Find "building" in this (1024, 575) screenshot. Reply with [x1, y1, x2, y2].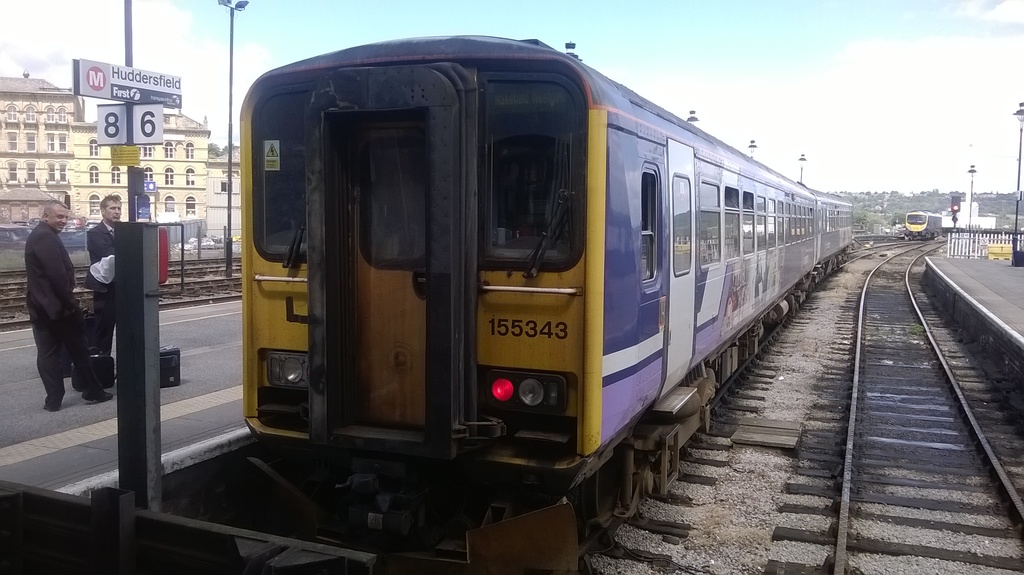
[70, 109, 212, 222].
